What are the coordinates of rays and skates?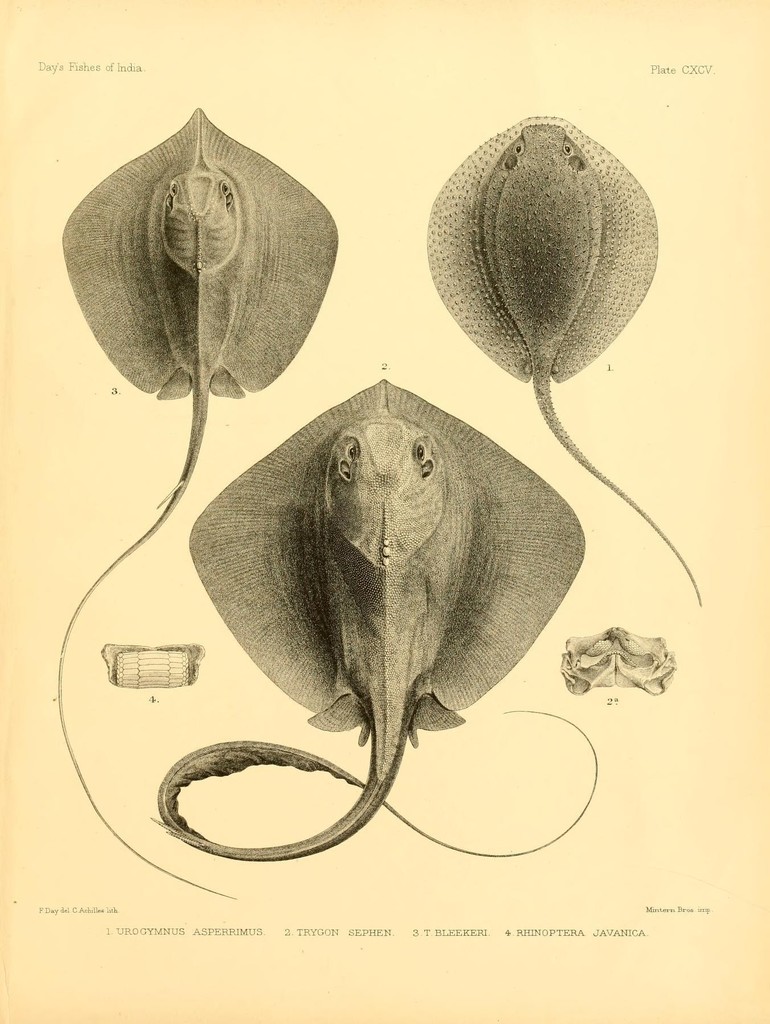
crop(427, 114, 701, 607).
